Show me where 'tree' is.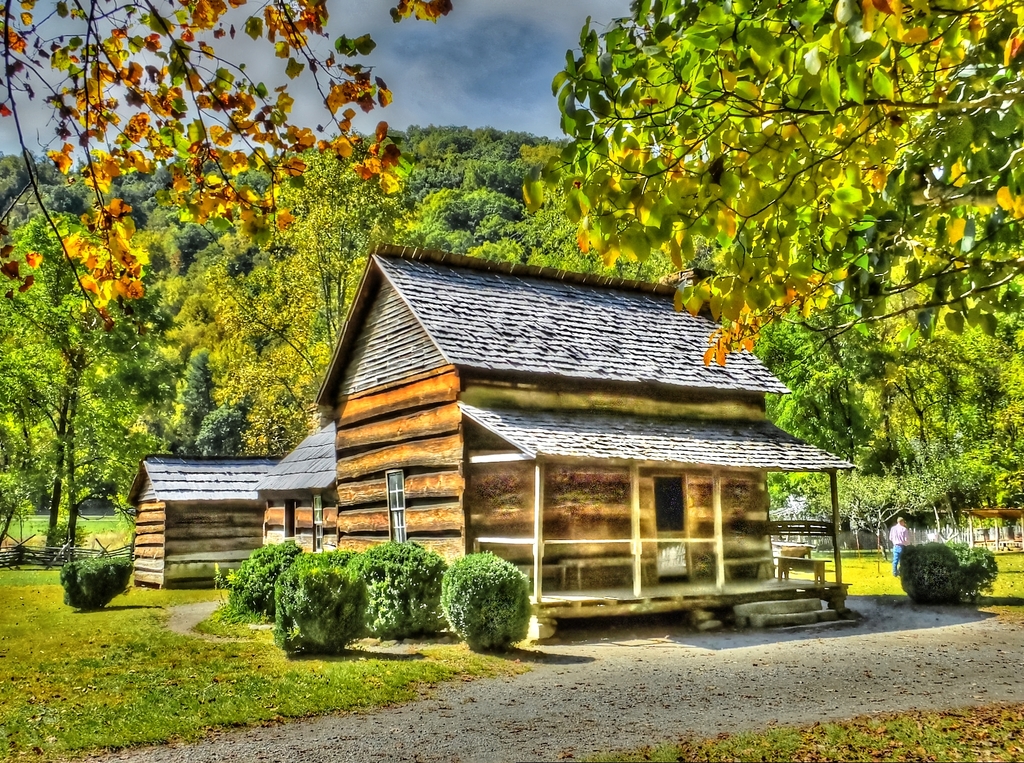
'tree' is at 0, 0, 452, 333.
